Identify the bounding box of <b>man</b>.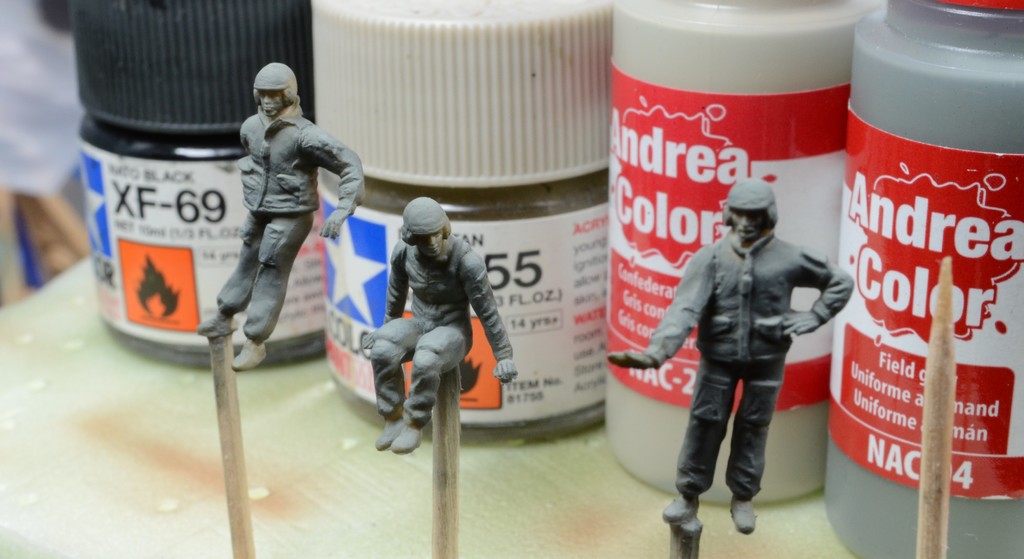
crop(607, 177, 852, 537).
